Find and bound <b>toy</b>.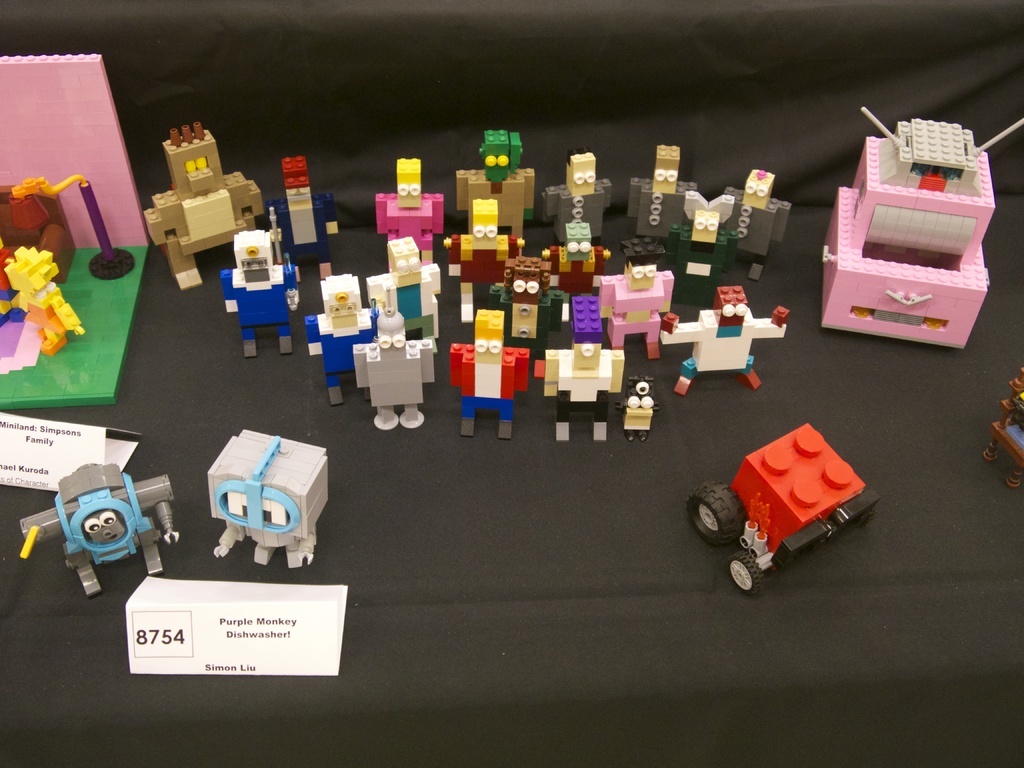
Bound: (8,165,138,284).
